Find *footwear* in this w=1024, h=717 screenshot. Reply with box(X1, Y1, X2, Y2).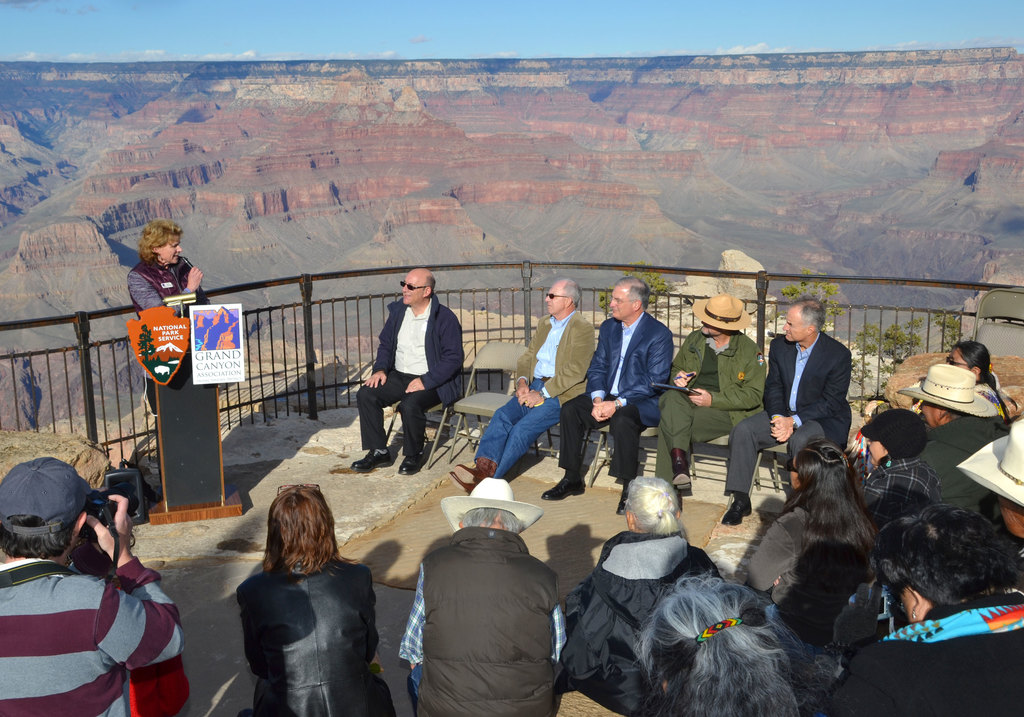
box(349, 445, 388, 472).
